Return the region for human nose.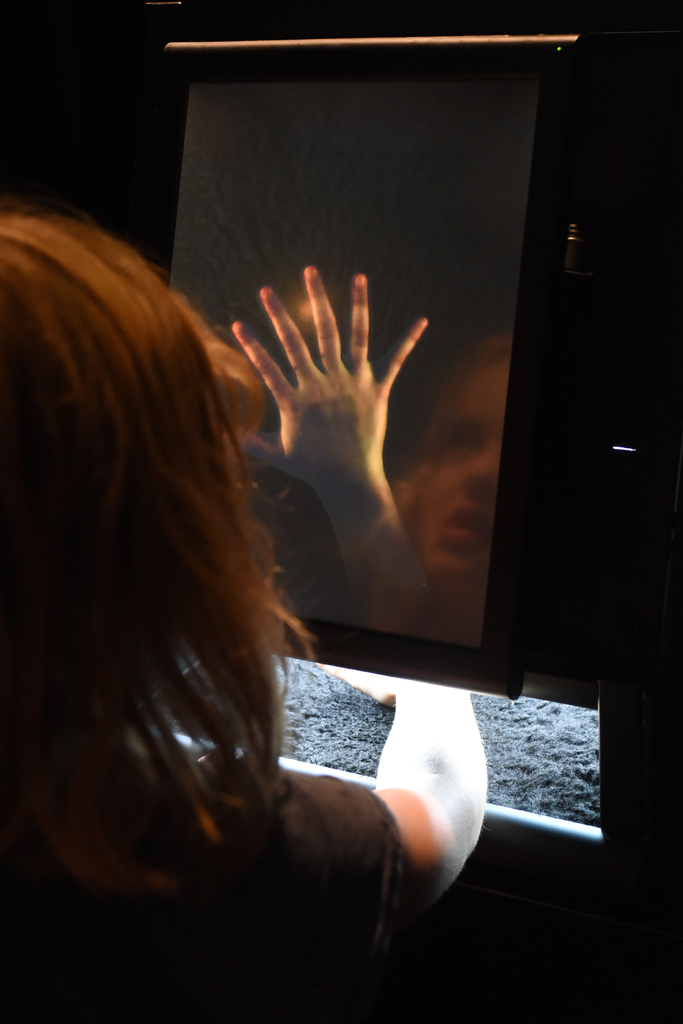
bbox=(458, 437, 506, 498).
